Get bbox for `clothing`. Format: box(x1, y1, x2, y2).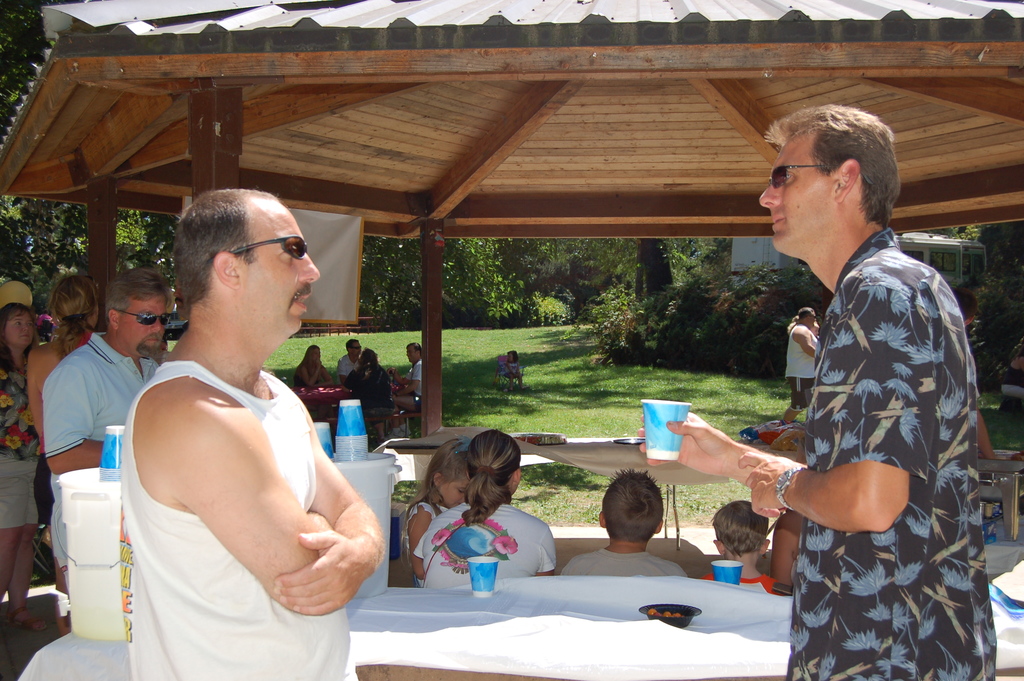
box(782, 230, 1000, 680).
